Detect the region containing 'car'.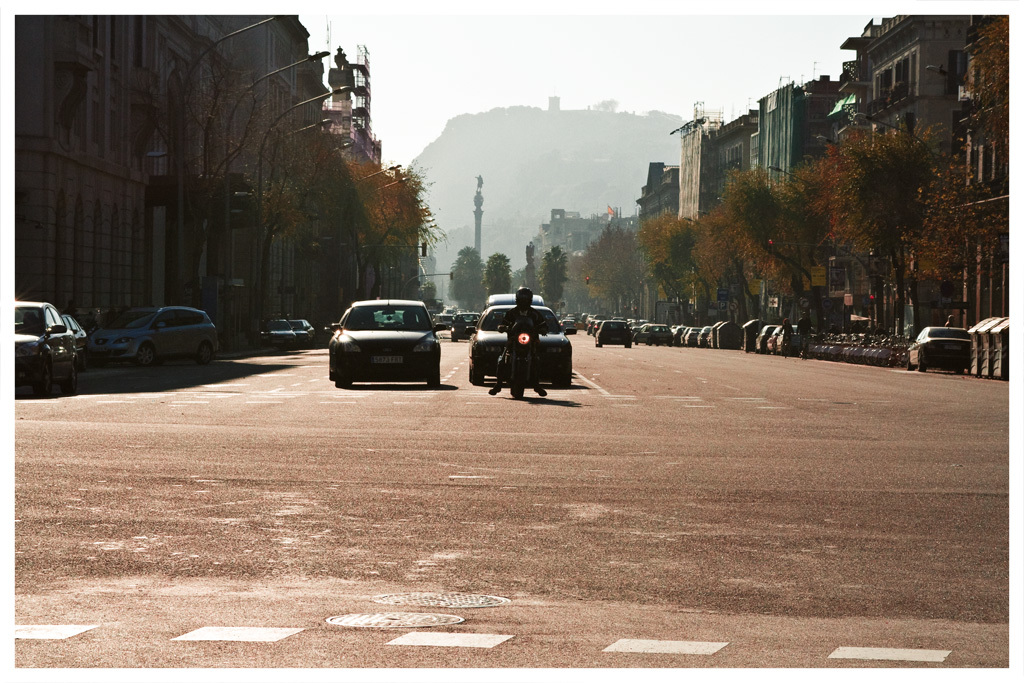
(x1=908, y1=327, x2=974, y2=371).
